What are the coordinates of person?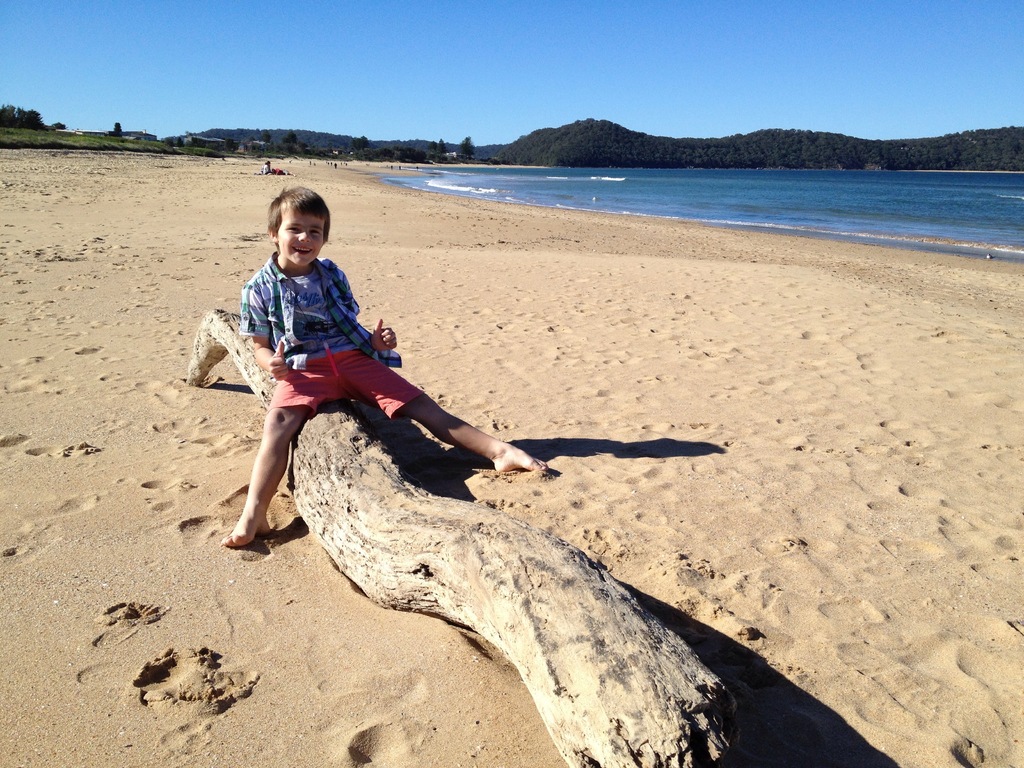
[218,185,547,547].
